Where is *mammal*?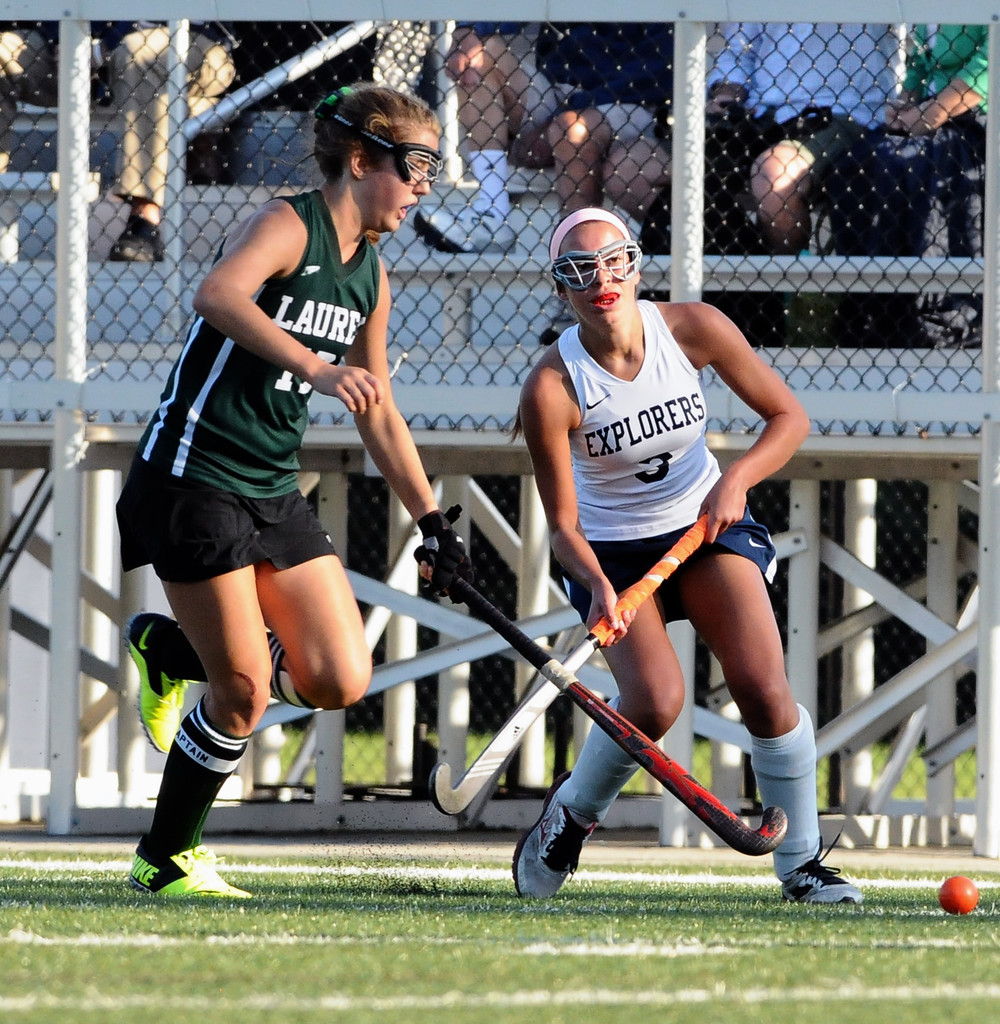
crop(679, 17, 907, 271).
